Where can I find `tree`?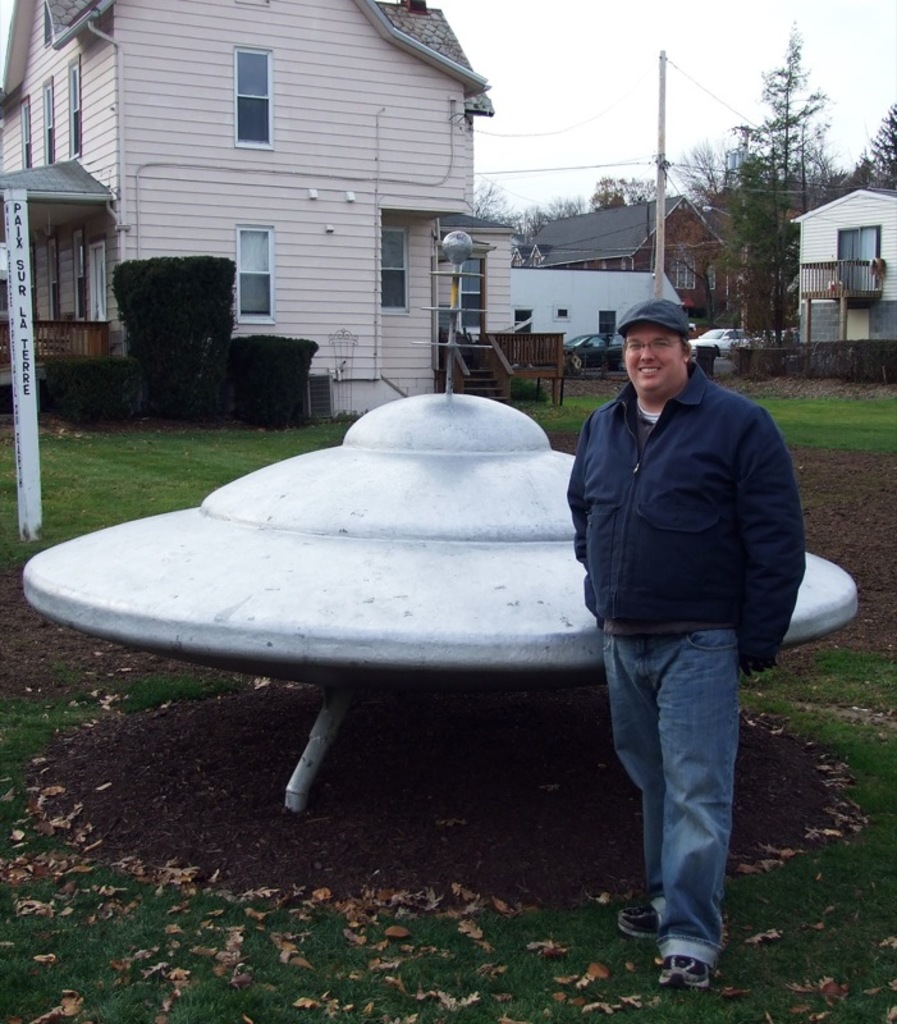
You can find it at x1=663, y1=138, x2=731, y2=233.
